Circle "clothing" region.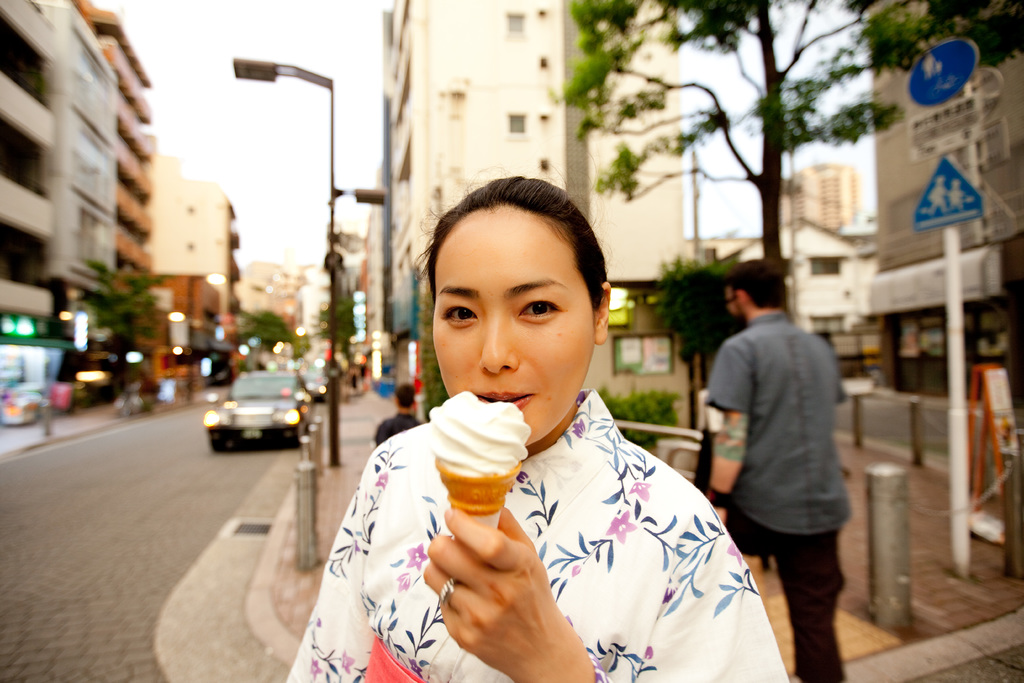
Region: detection(701, 310, 847, 682).
